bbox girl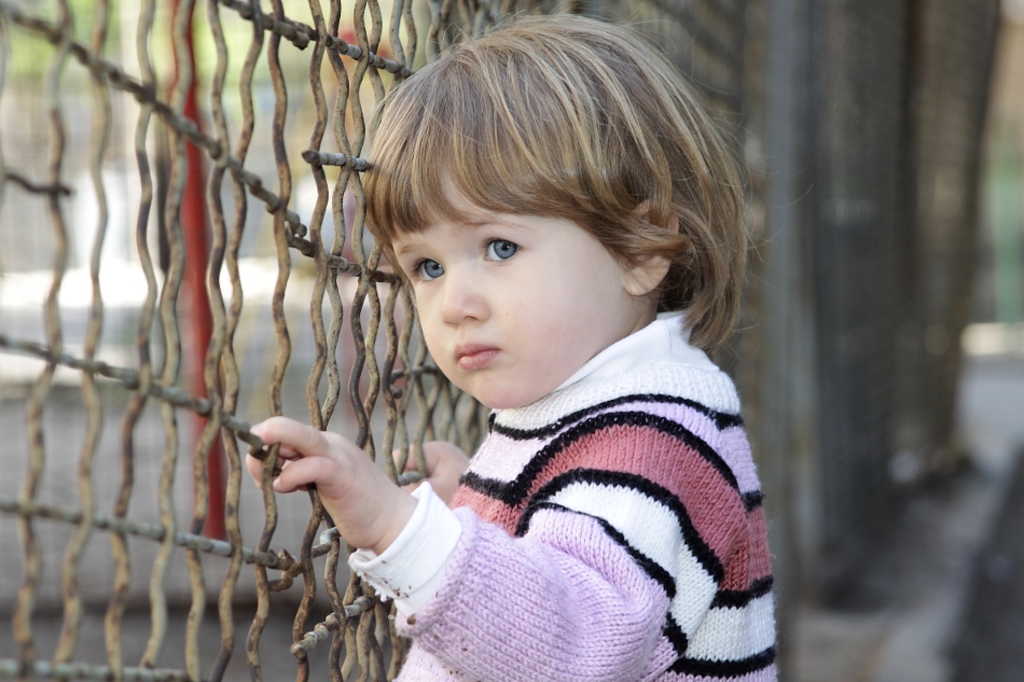
select_region(246, 0, 775, 681)
